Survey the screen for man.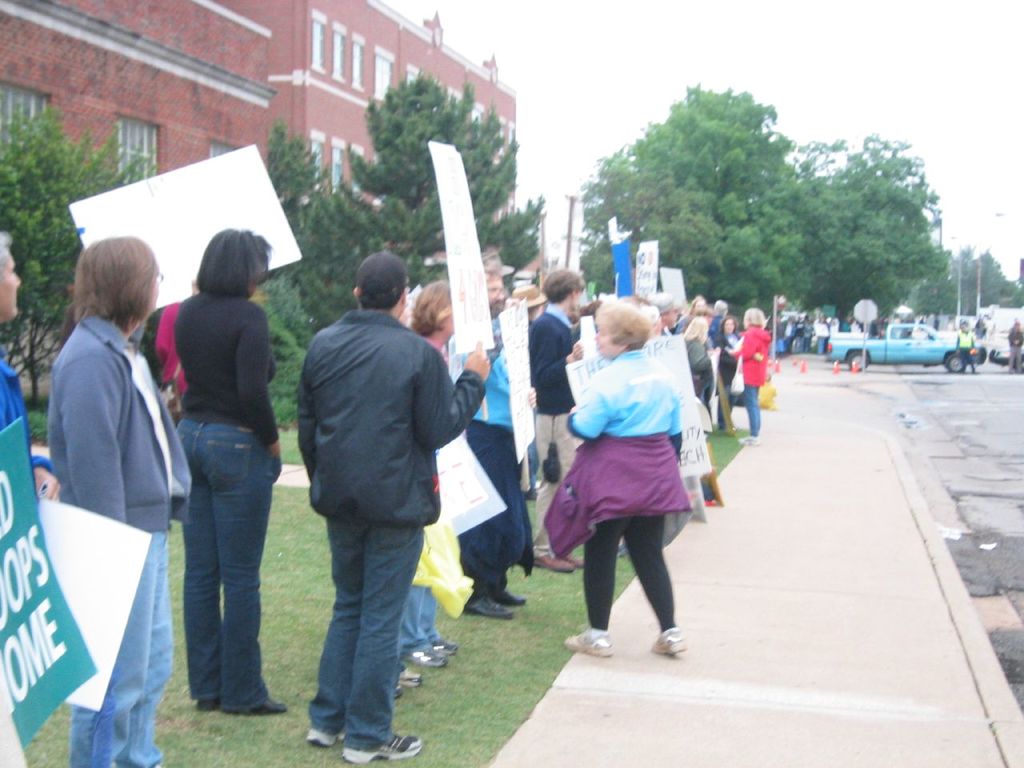
Survey found: box(461, 268, 541, 624).
